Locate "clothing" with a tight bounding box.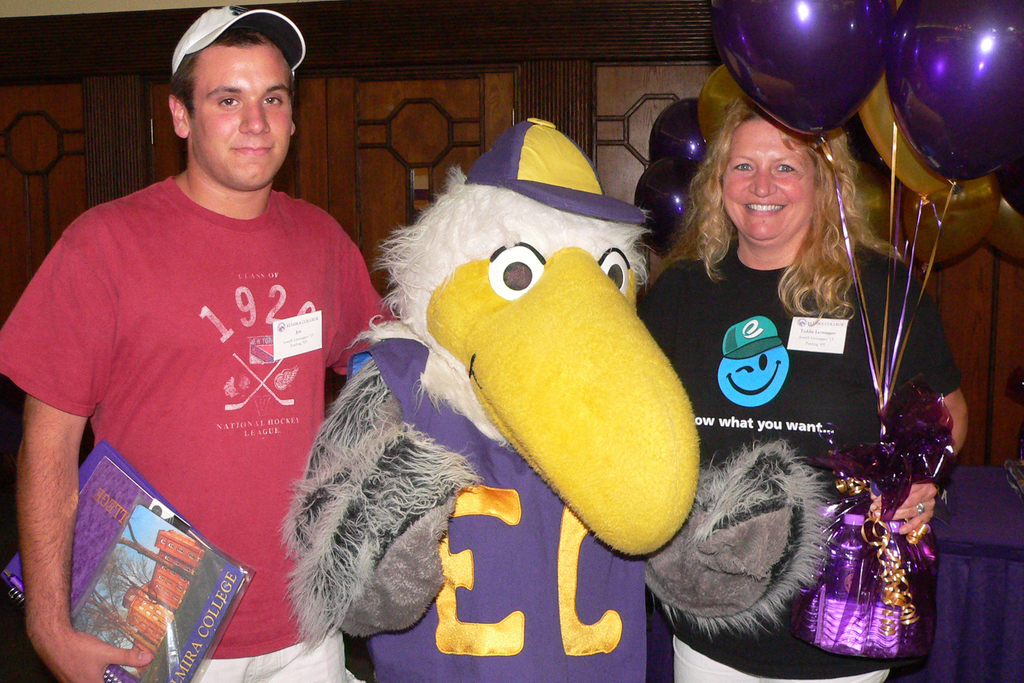
{"left": 634, "top": 228, "right": 964, "bottom": 682}.
